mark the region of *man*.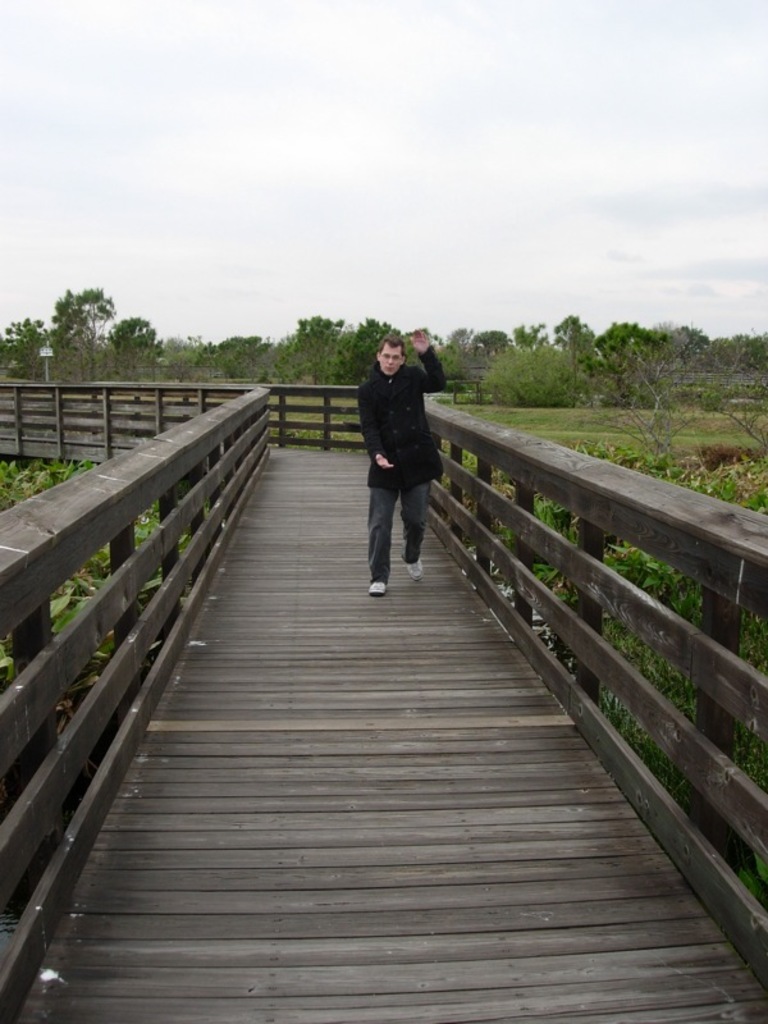
Region: [351,328,452,595].
